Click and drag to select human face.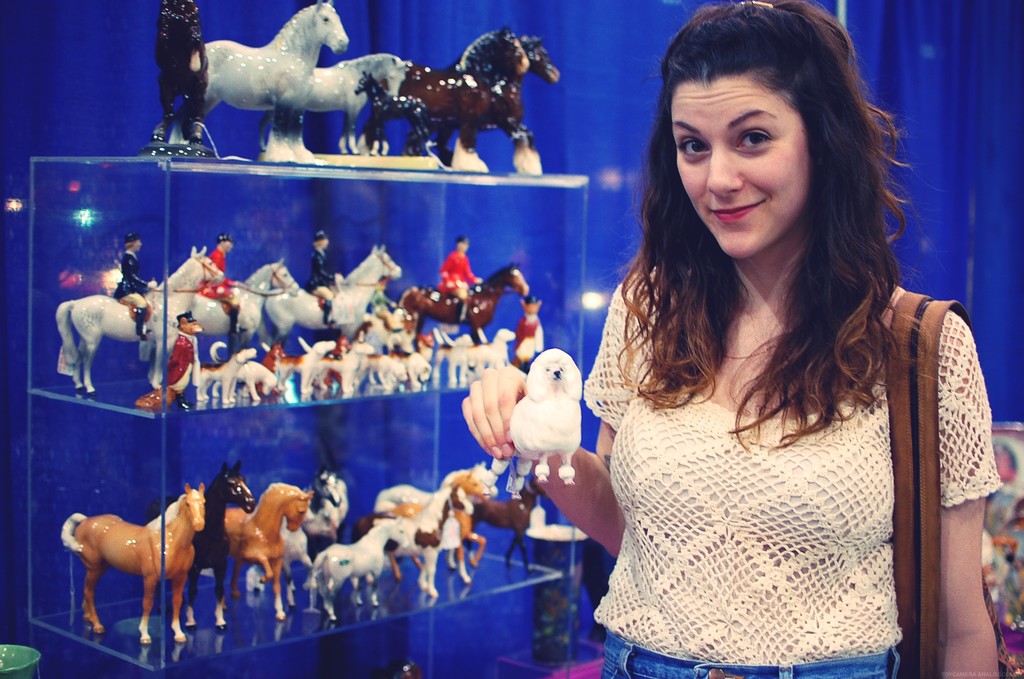
Selection: detection(667, 70, 803, 256).
